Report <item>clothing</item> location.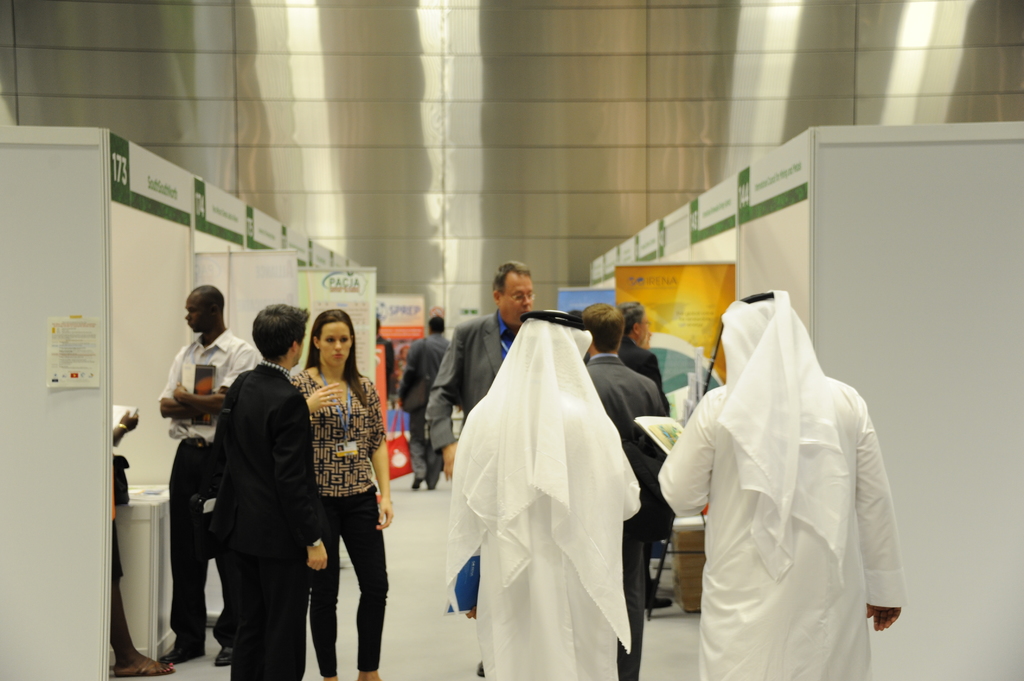
Report: (453, 310, 642, 680).
